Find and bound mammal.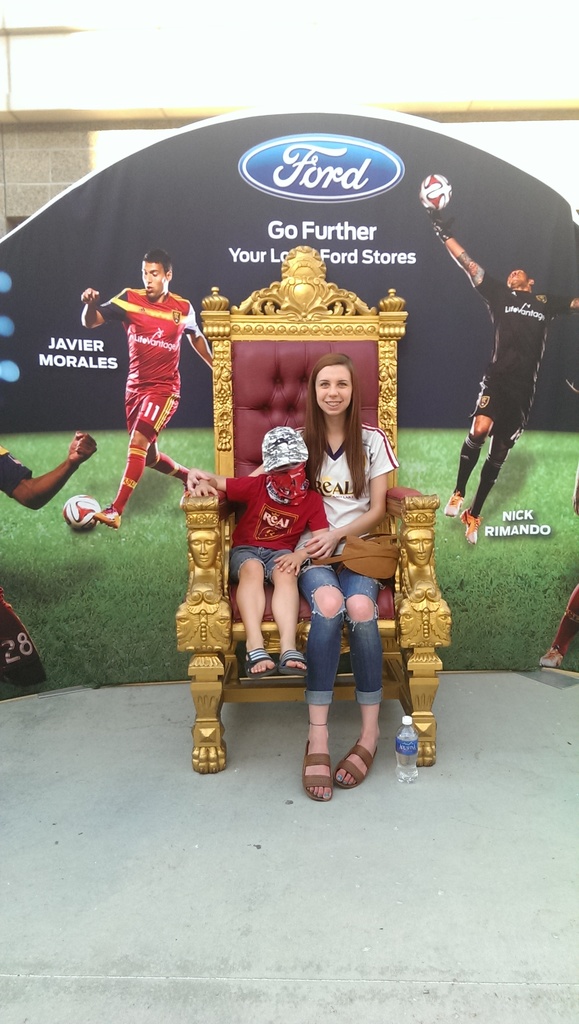
Bound: box(188, 528, 223, 608).
